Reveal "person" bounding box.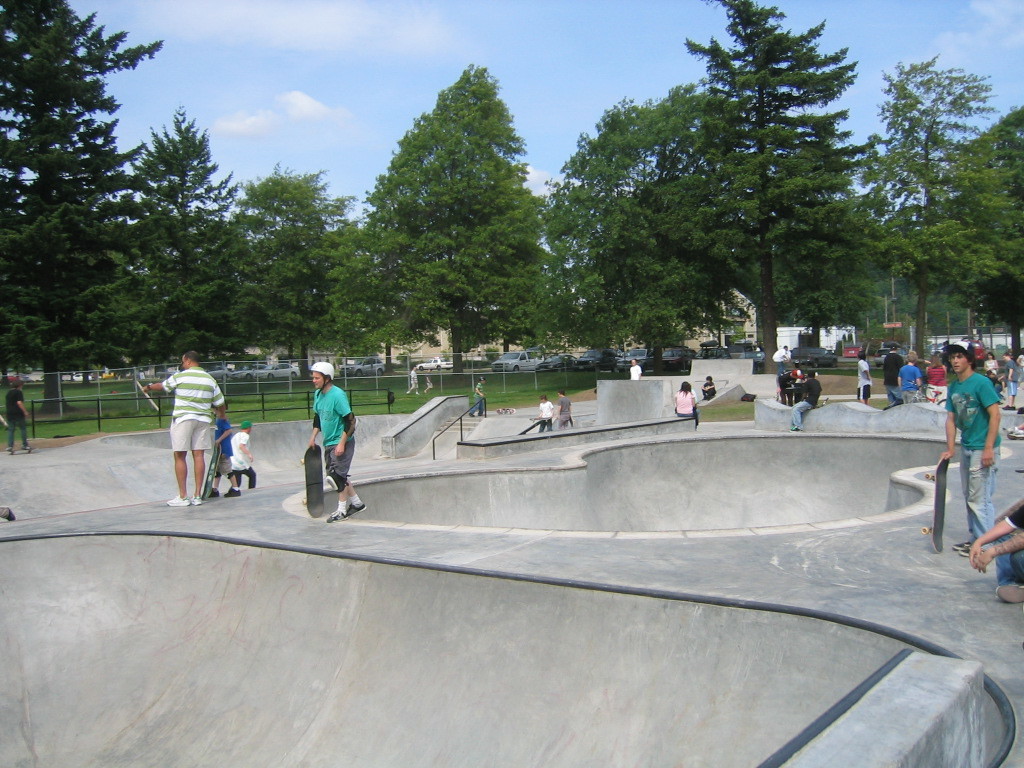
Revealed: {"left": 553, "top": 389, "right": 572, "bottom": 428}.
